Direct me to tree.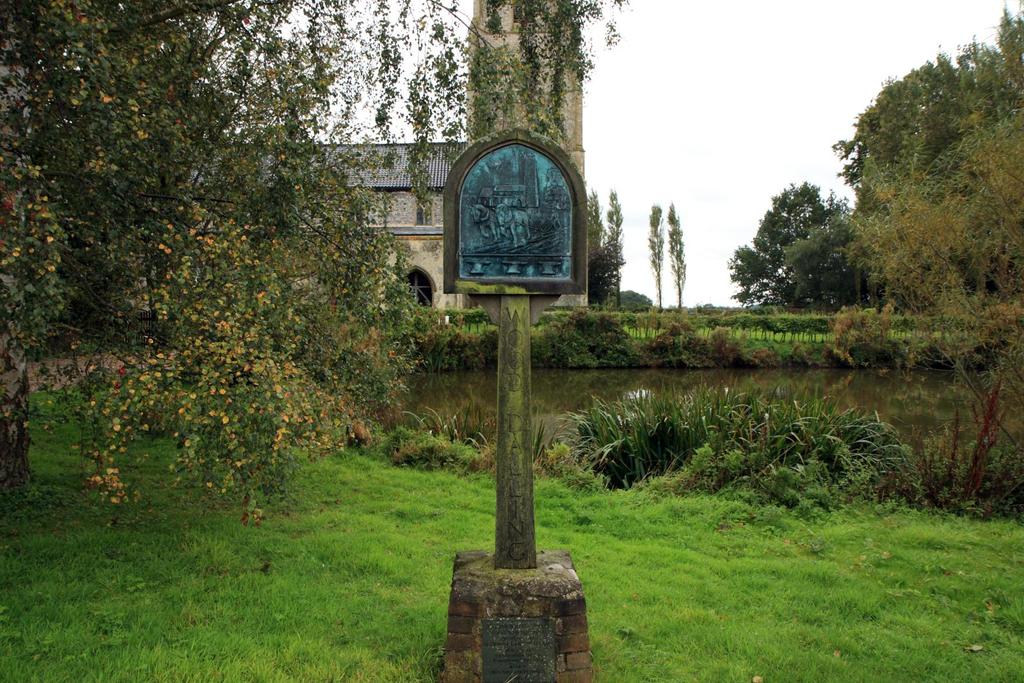
Direction: detection(646, 200, 673, 310).
